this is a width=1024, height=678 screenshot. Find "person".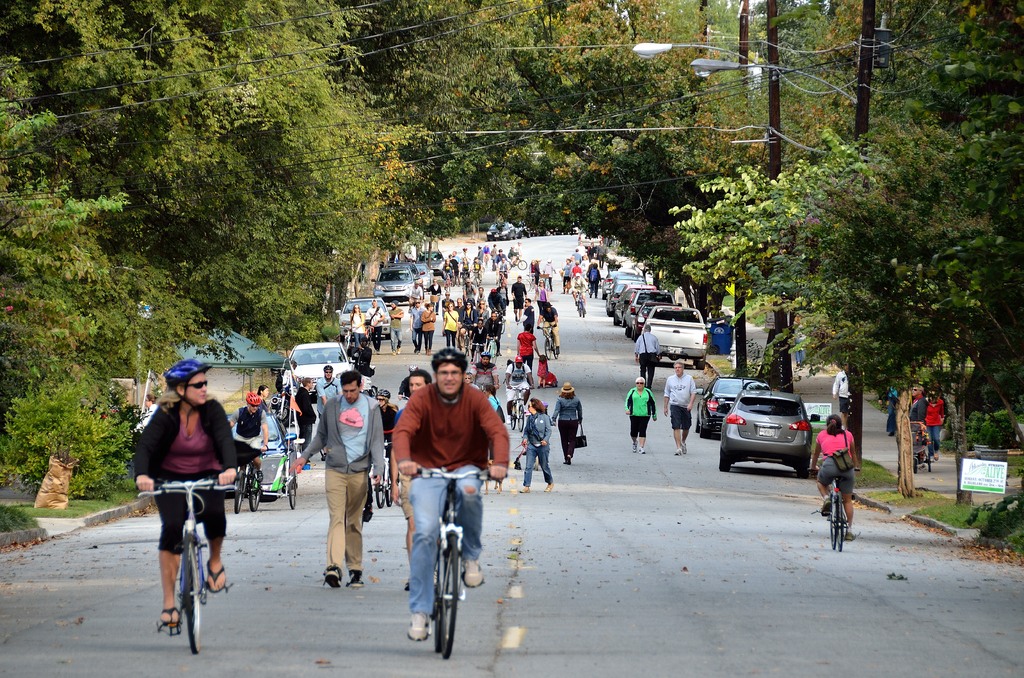
Bounding box: locate(484, 383, 504, 466).
